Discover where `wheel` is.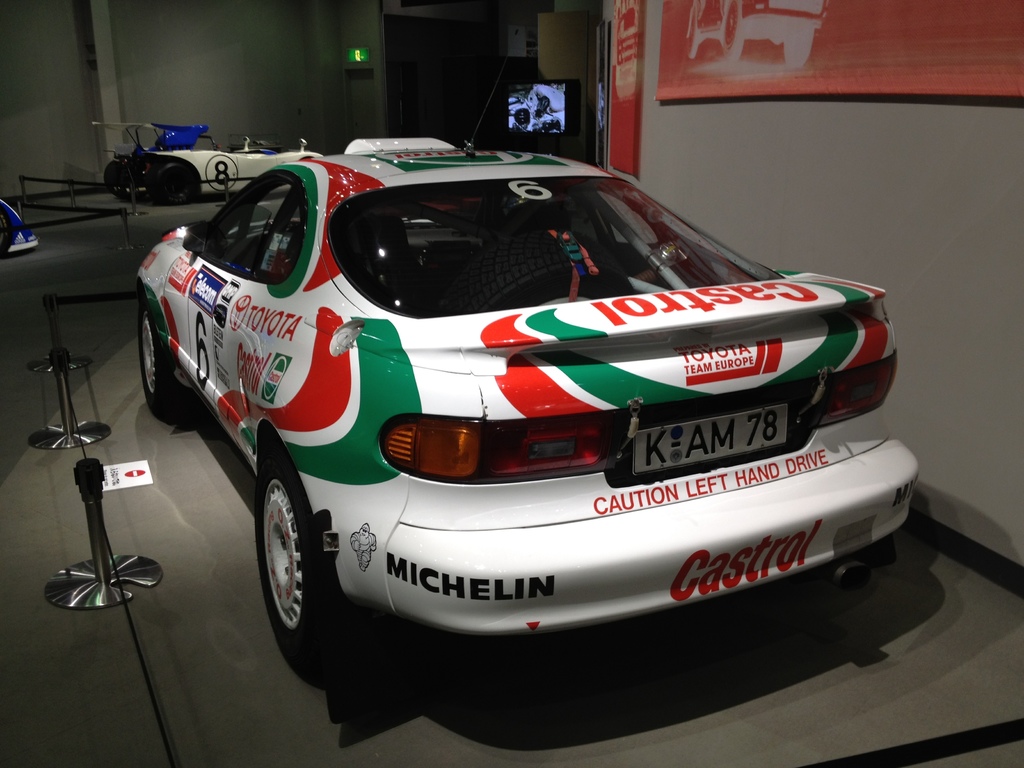
Discovered at {"x1": 238, "y1": 465, "x2": 337, "y2": 669}.
